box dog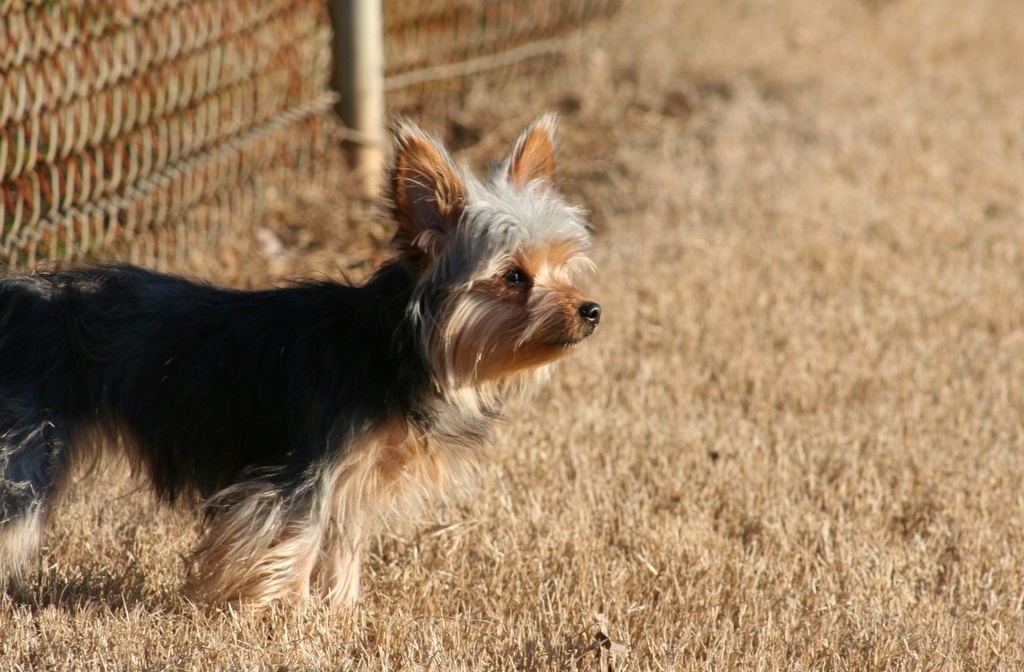
(left=0, top=114, right=605, bottom=624)
